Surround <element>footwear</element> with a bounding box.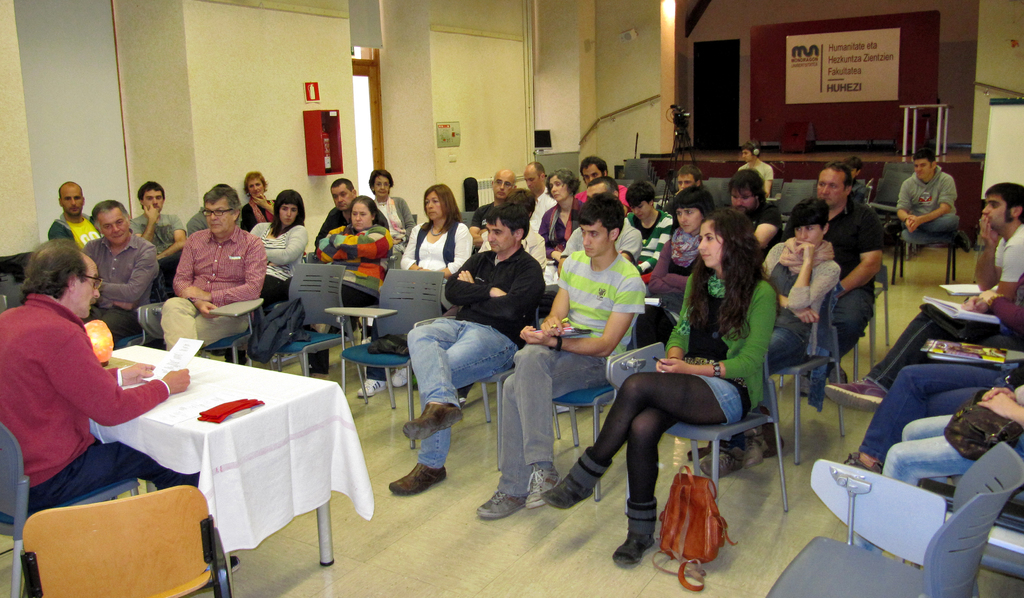
bbox(845, 450, 884, 473).
